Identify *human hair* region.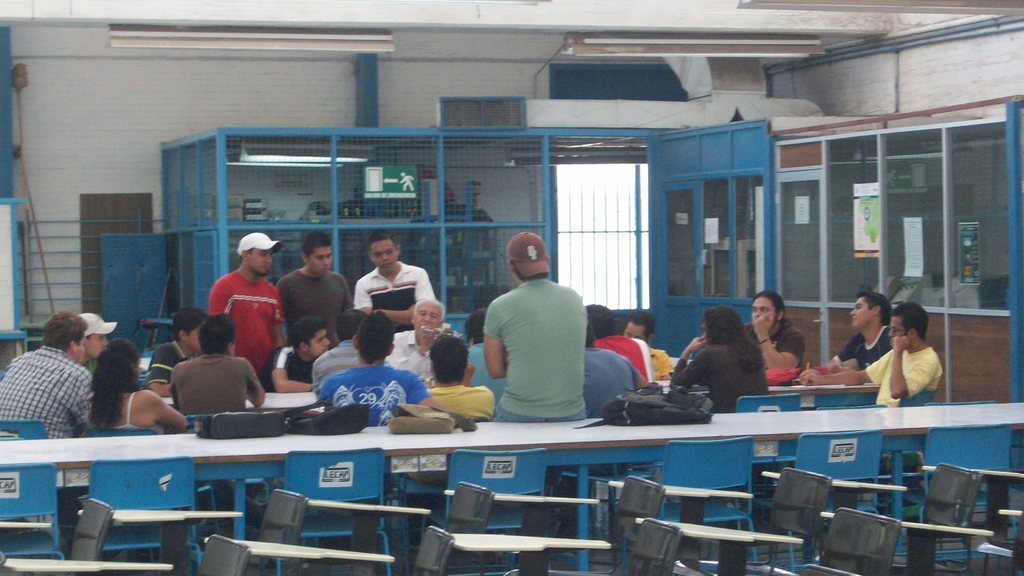
Region: left=354, top=311, right=394, bottom=362.
